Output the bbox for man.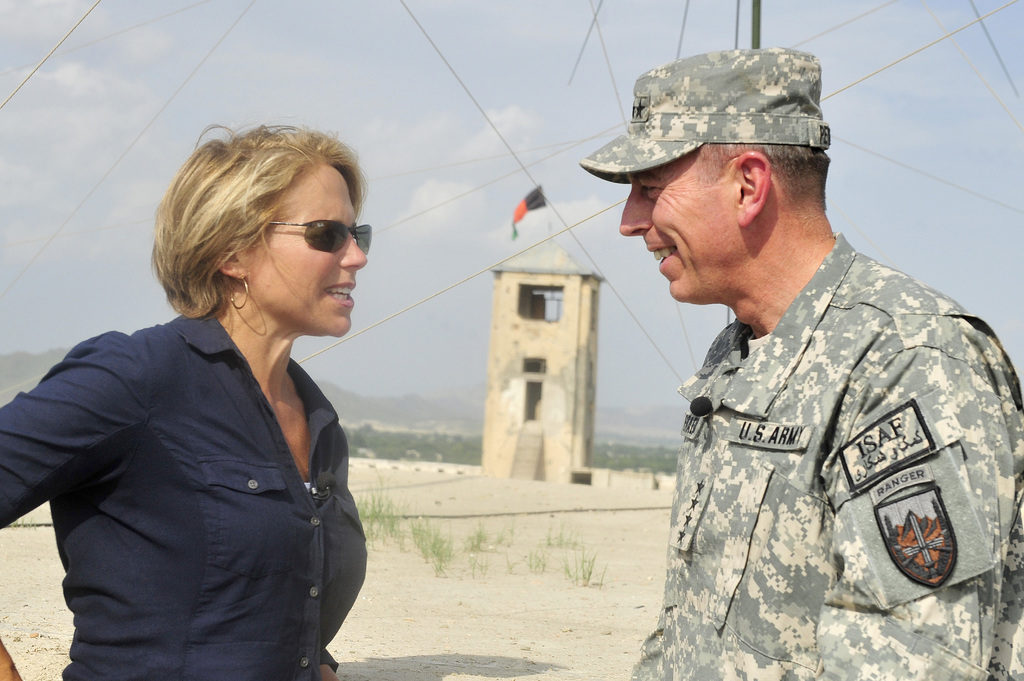
locate(577, 49, 1006, 675).
